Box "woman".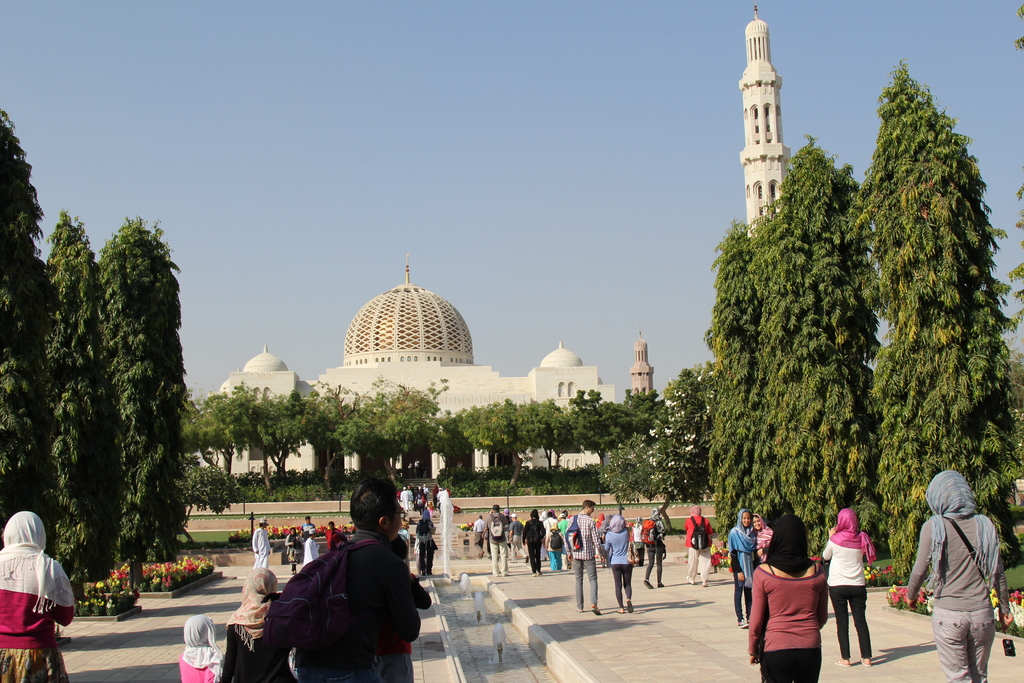
<region>280, 523, 305, 573</region>.
